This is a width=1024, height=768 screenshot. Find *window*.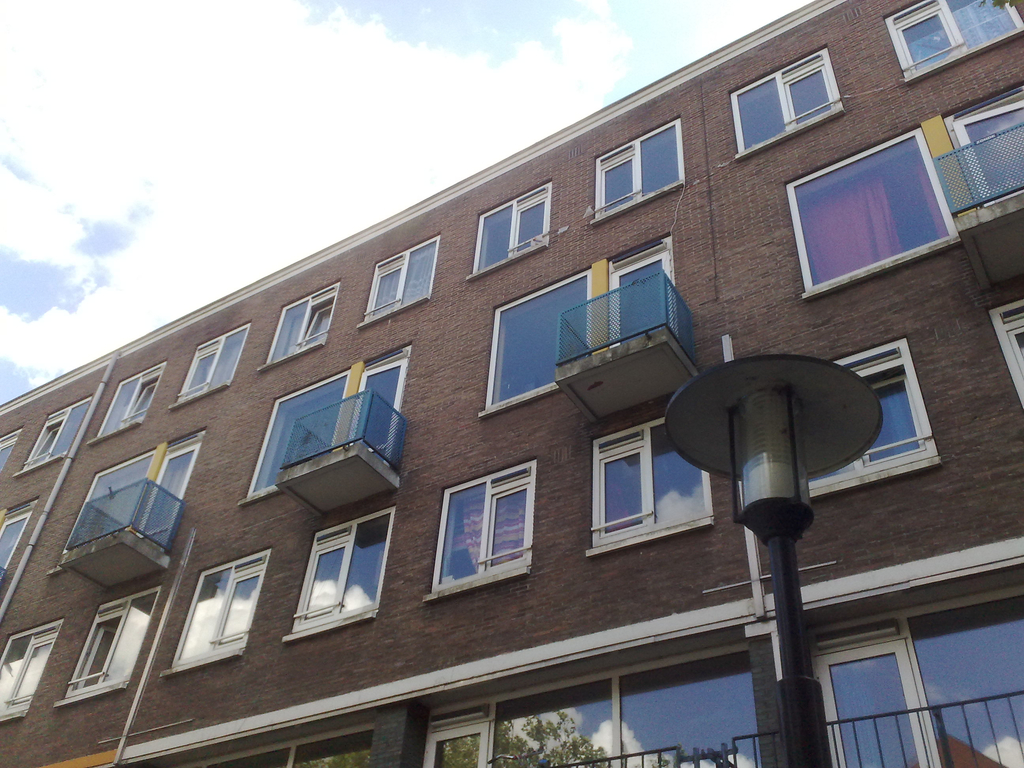
Bounding box: {"left": 159, "top": 550, "right": 272, "bottom": 675}.
